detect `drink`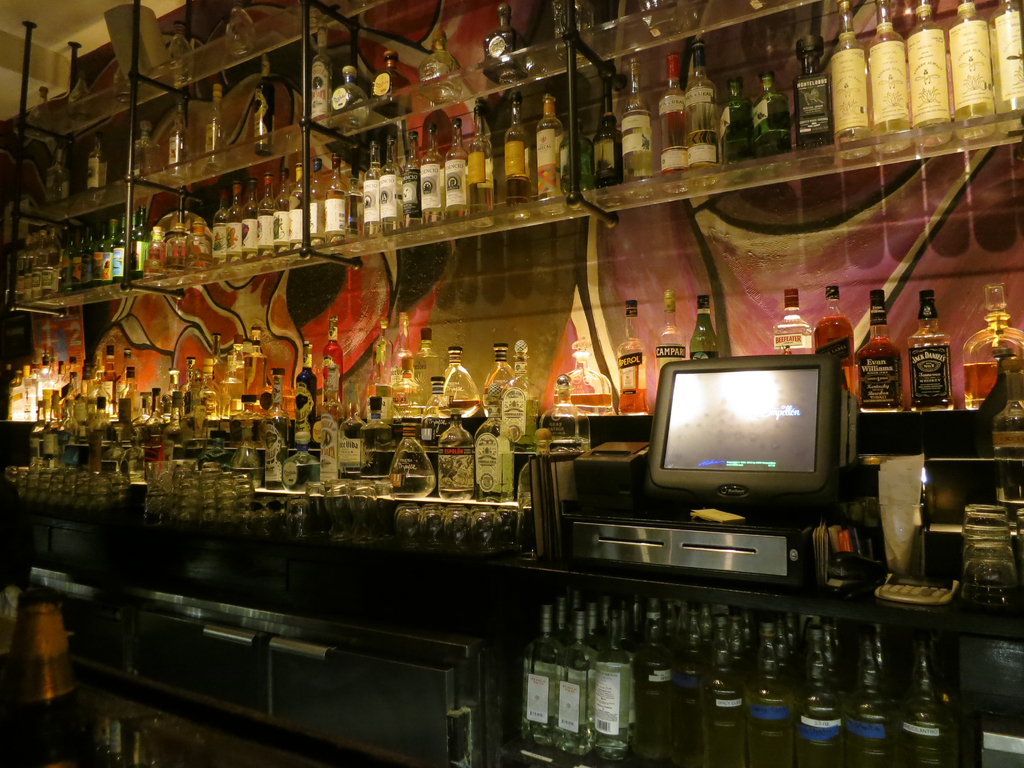
bbox(7, 234, 122, 299)
